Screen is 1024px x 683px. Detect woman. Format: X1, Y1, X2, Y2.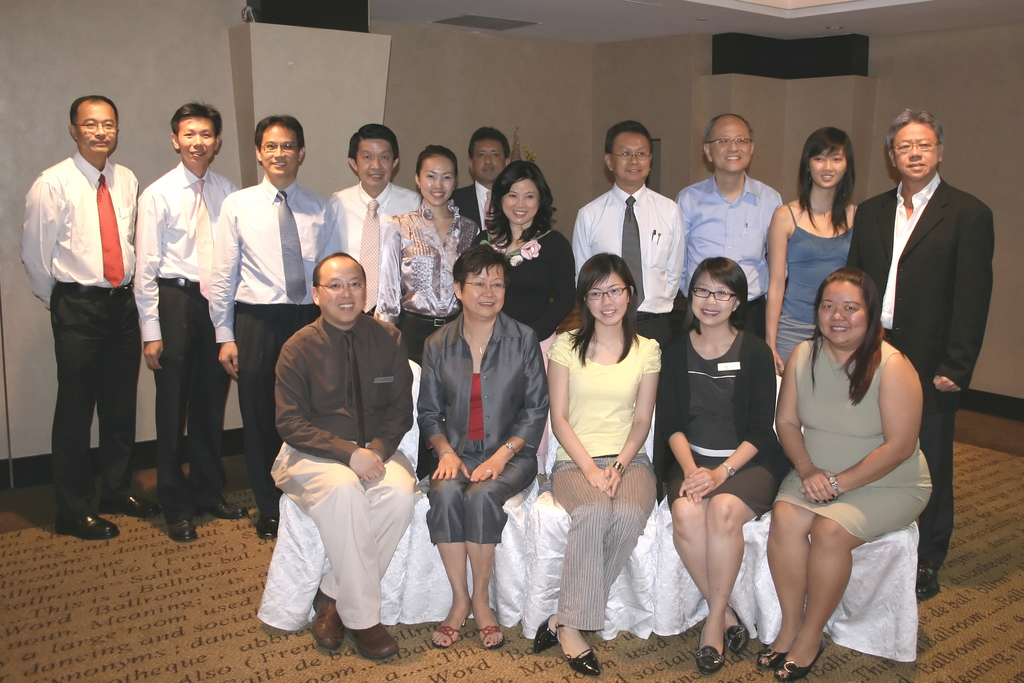
475, 163, 576, 345.
